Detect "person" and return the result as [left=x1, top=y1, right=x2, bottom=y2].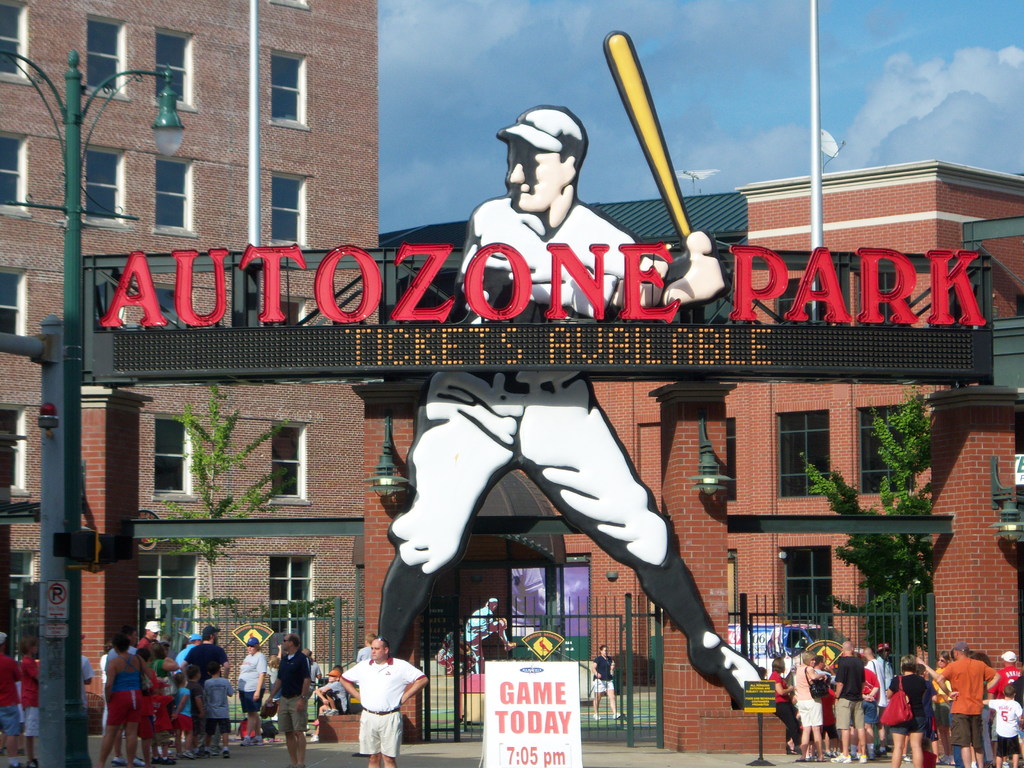
[left=179, top=667, right=193, bottom=758].
